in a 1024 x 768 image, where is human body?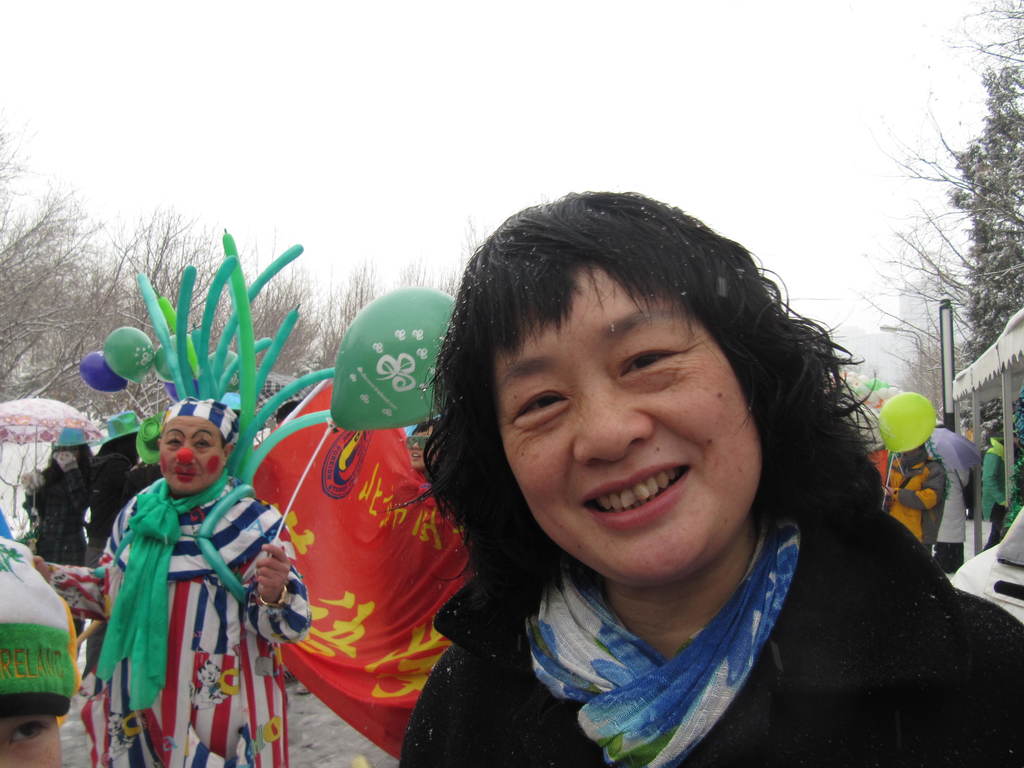
(left=22, top=450, right=92, bottom=570).
